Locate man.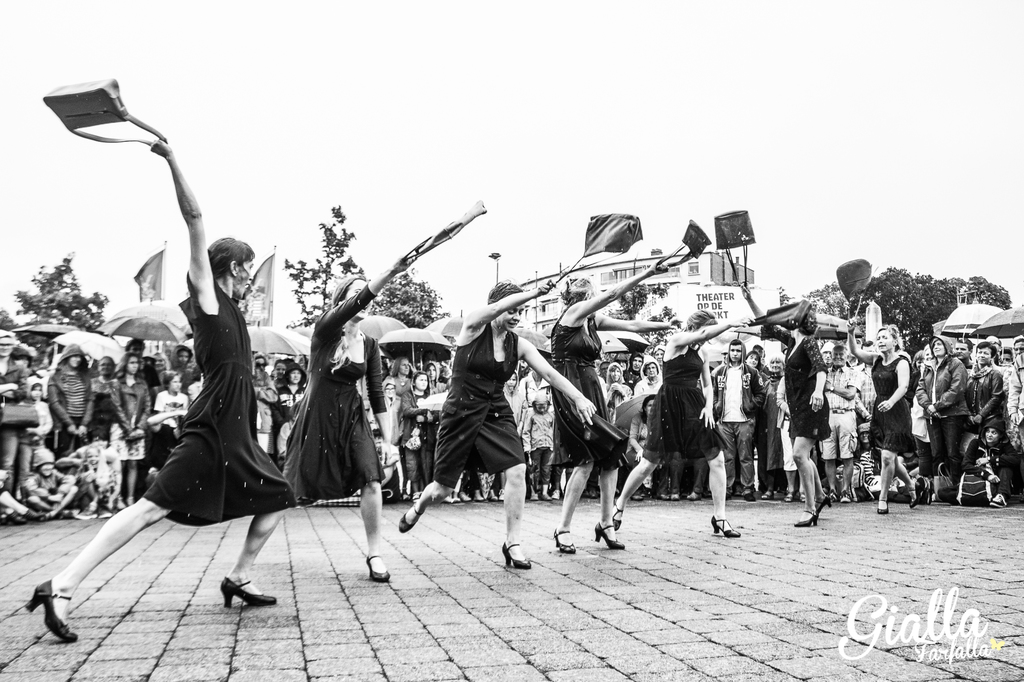
Bounding box: select_region(961, 342, 1000, 468).
